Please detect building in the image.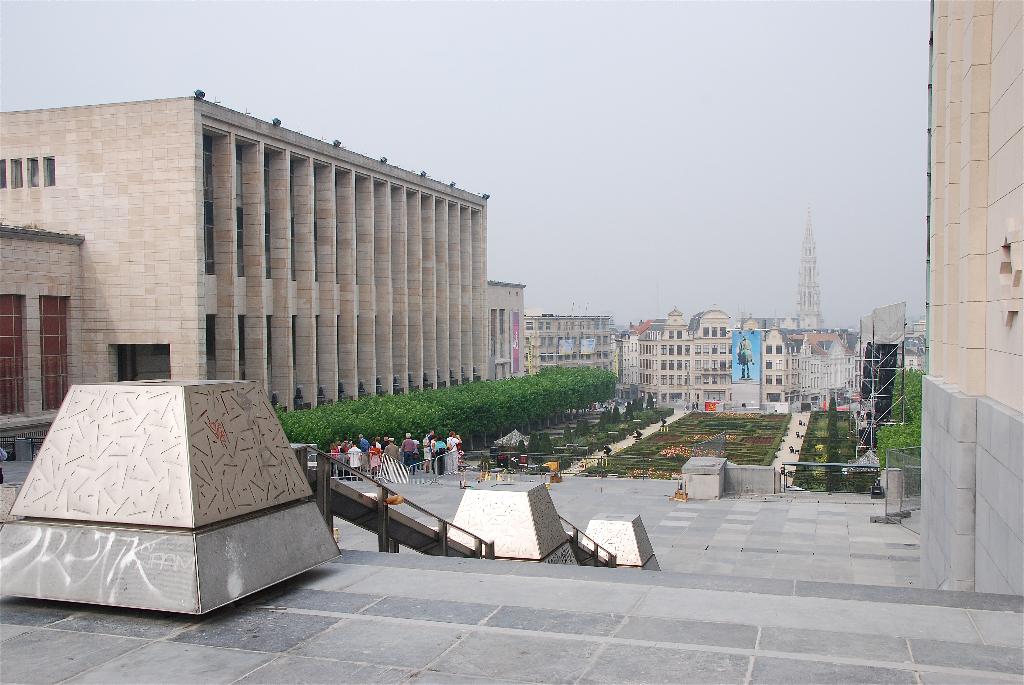
[491, 285, 522, 381].
